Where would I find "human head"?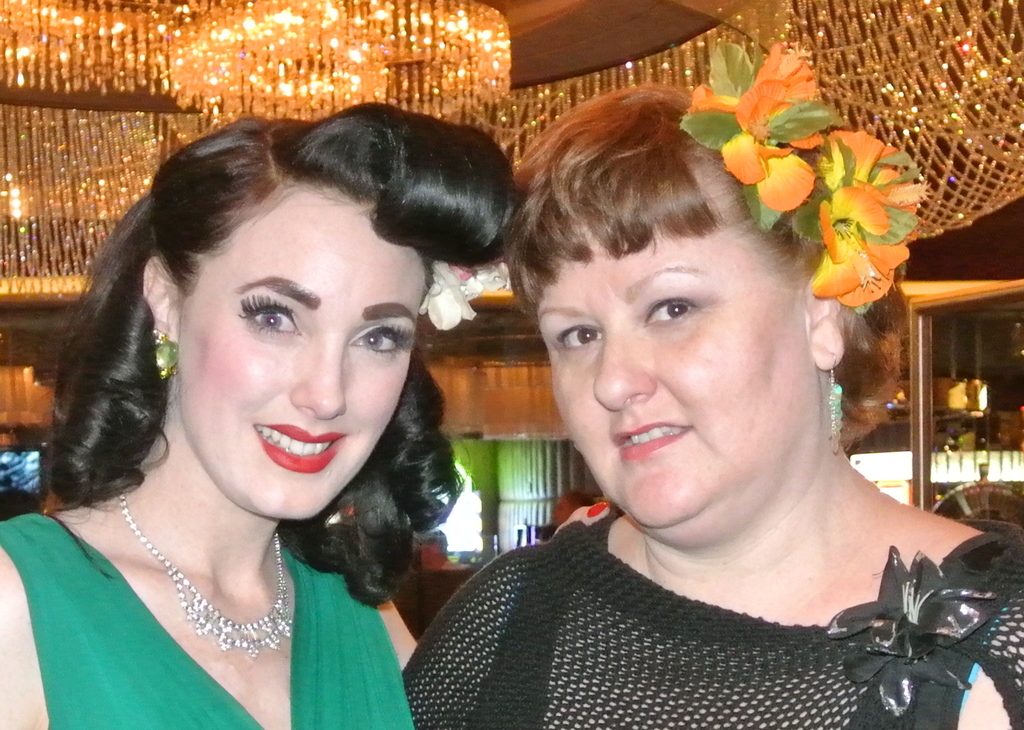
At [x1=17, y1=96, x2=518, y2=530].
